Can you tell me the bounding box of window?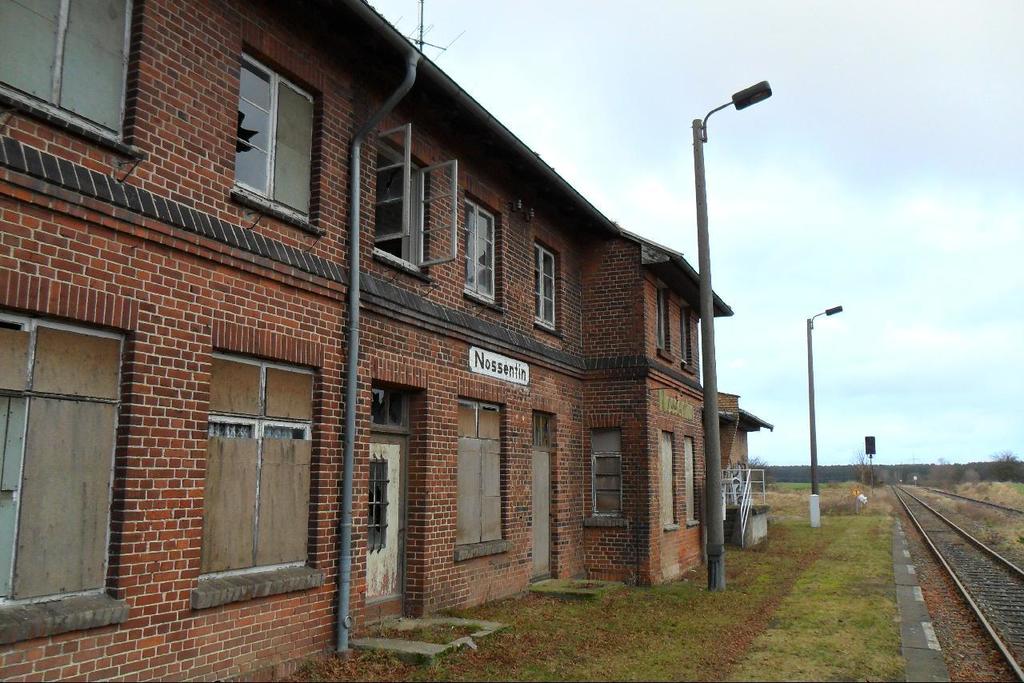
left=194, top=345, right=329, bottom=612.
